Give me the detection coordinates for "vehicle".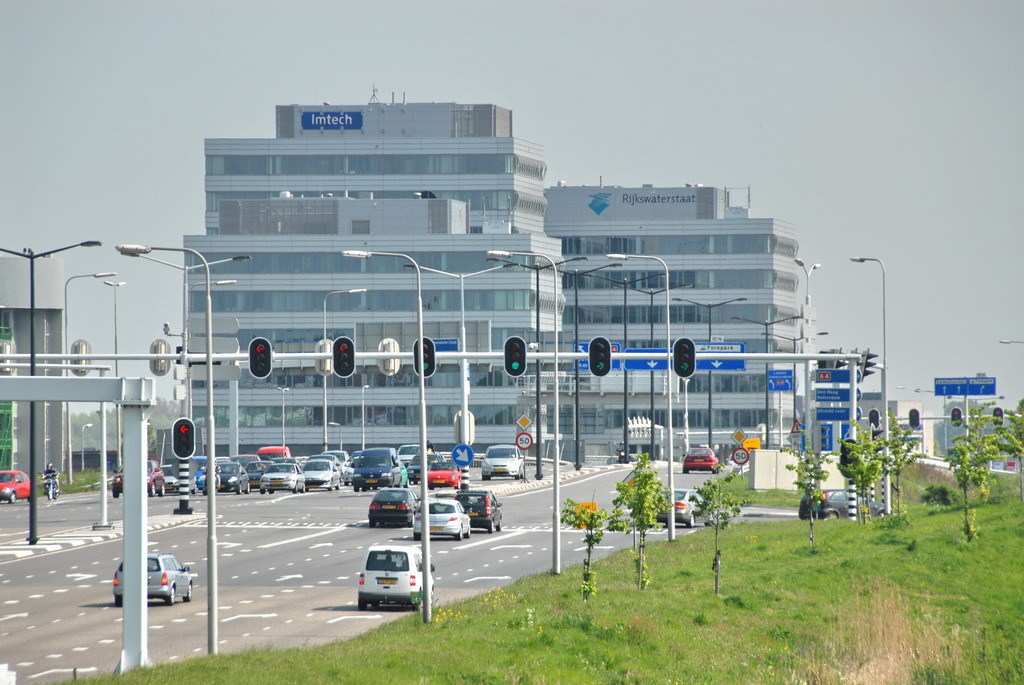
locate(472, 490, 503, 526).
